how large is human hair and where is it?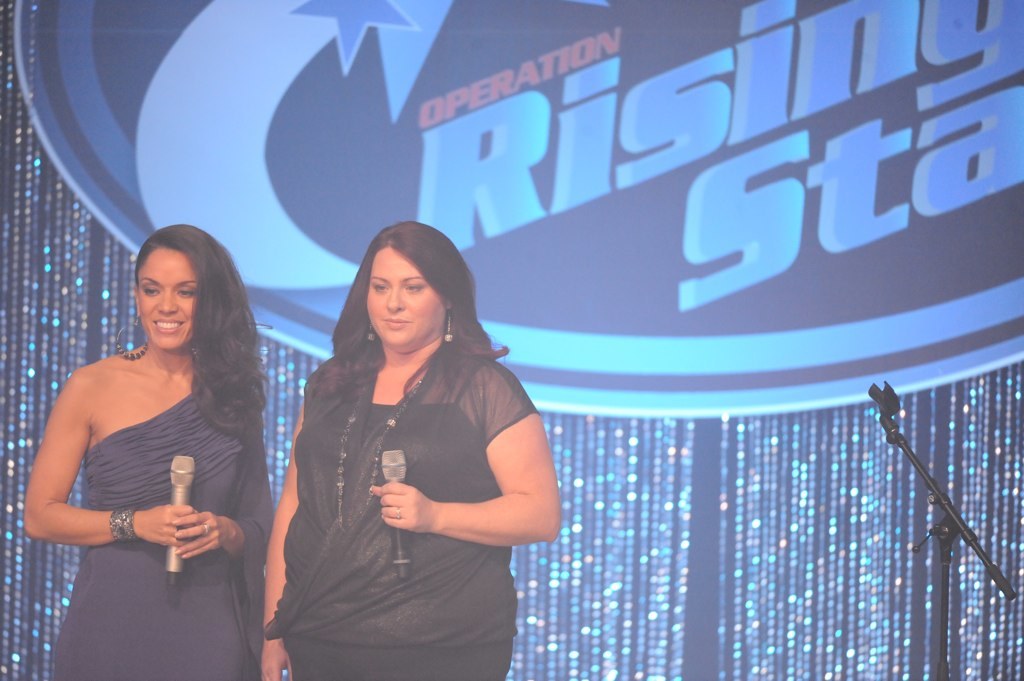
Bounding box: detection(127, 216, 259, 441).
